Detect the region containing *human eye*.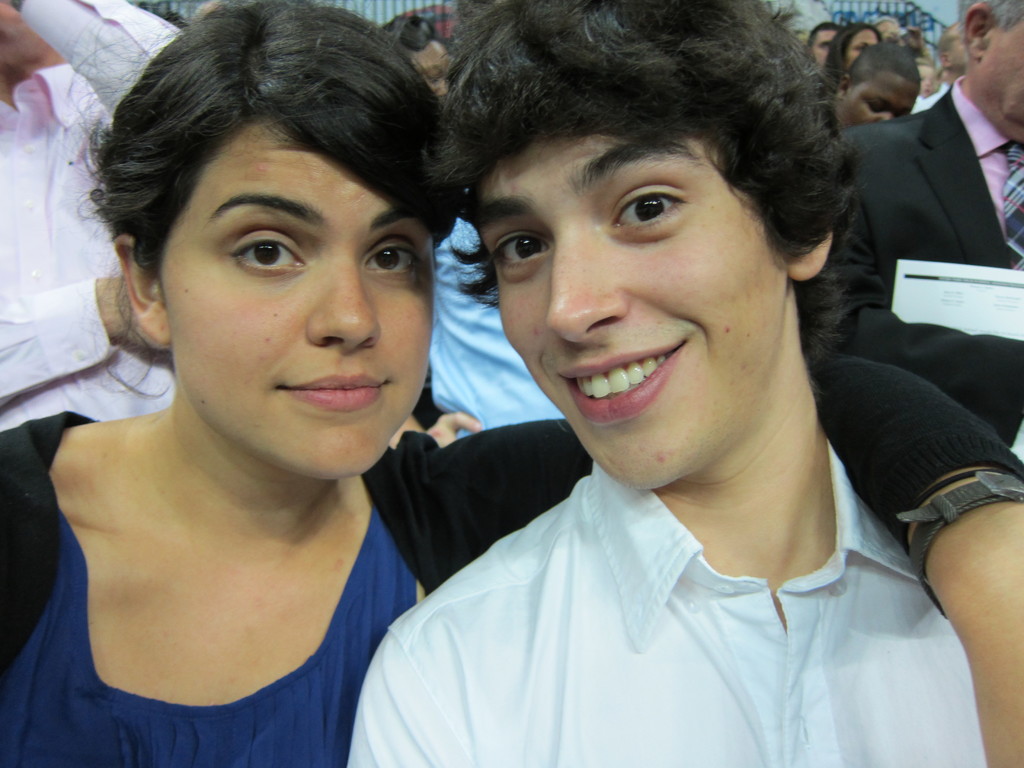
bbox=(476, 236, 551, 280).
